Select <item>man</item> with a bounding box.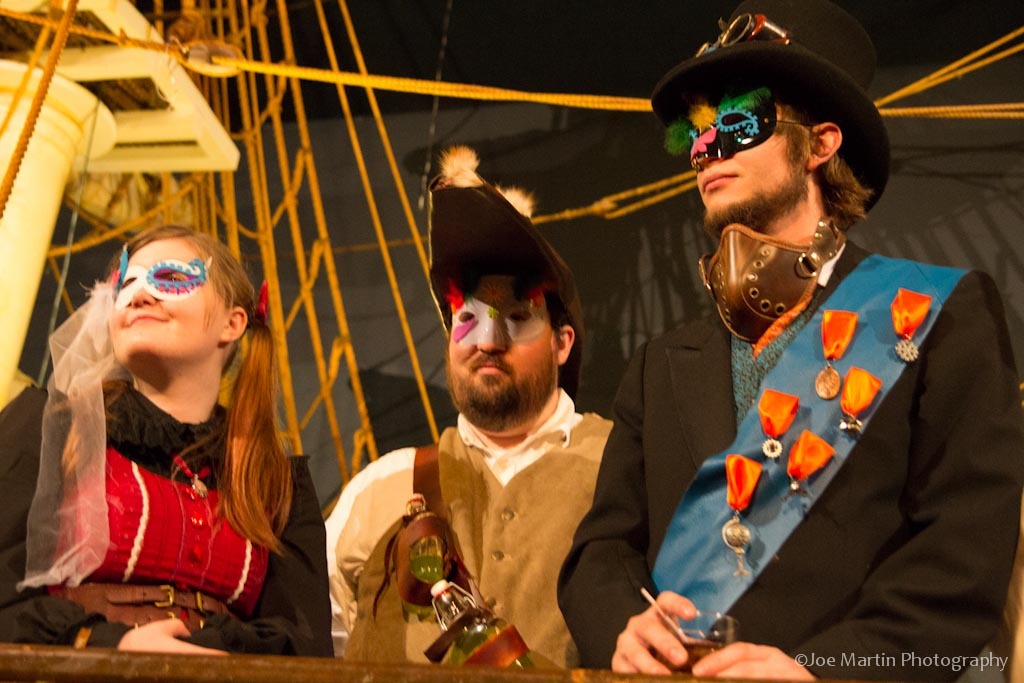
591,7,1008,670.
